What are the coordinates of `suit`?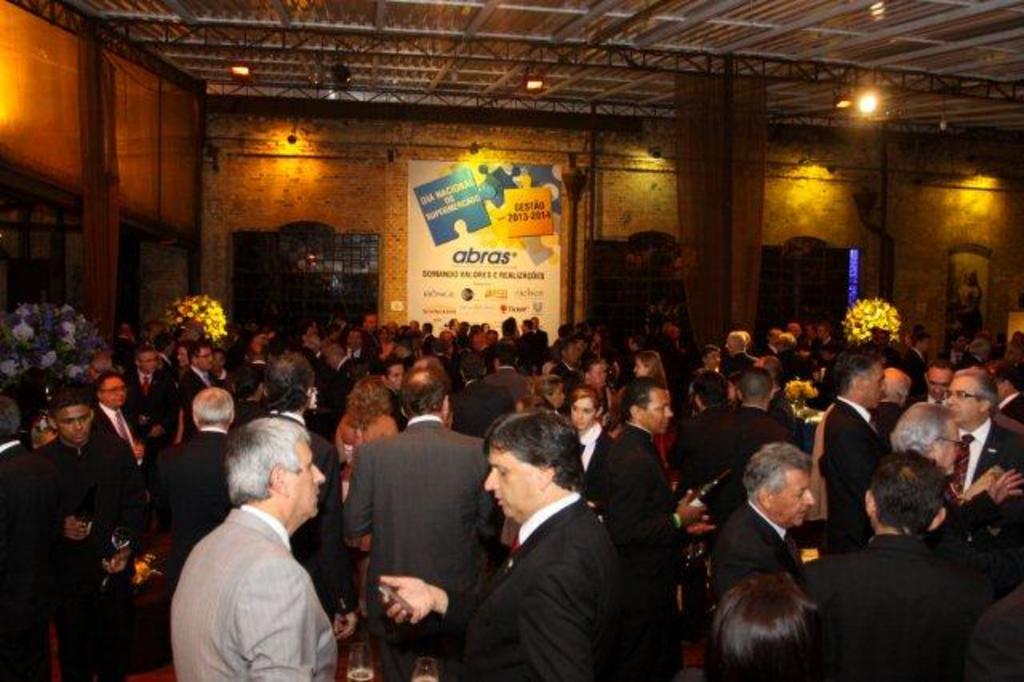
Rect(173, 365, 230, 432).
